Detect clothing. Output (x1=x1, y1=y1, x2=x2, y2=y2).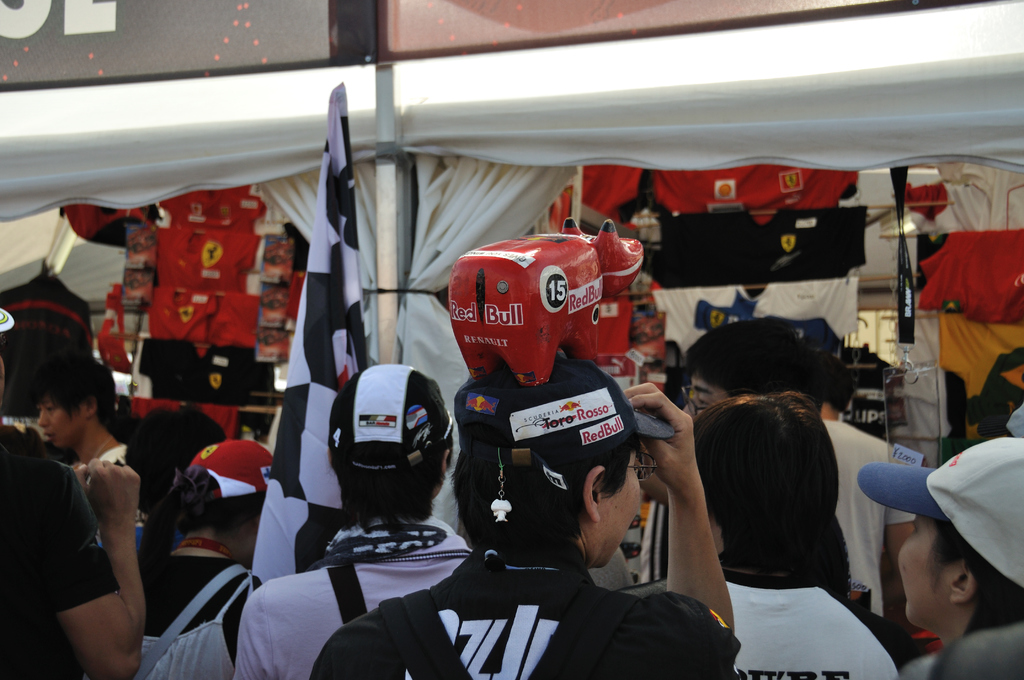
(x1=0, y1=421, x2=116, y2=679).
